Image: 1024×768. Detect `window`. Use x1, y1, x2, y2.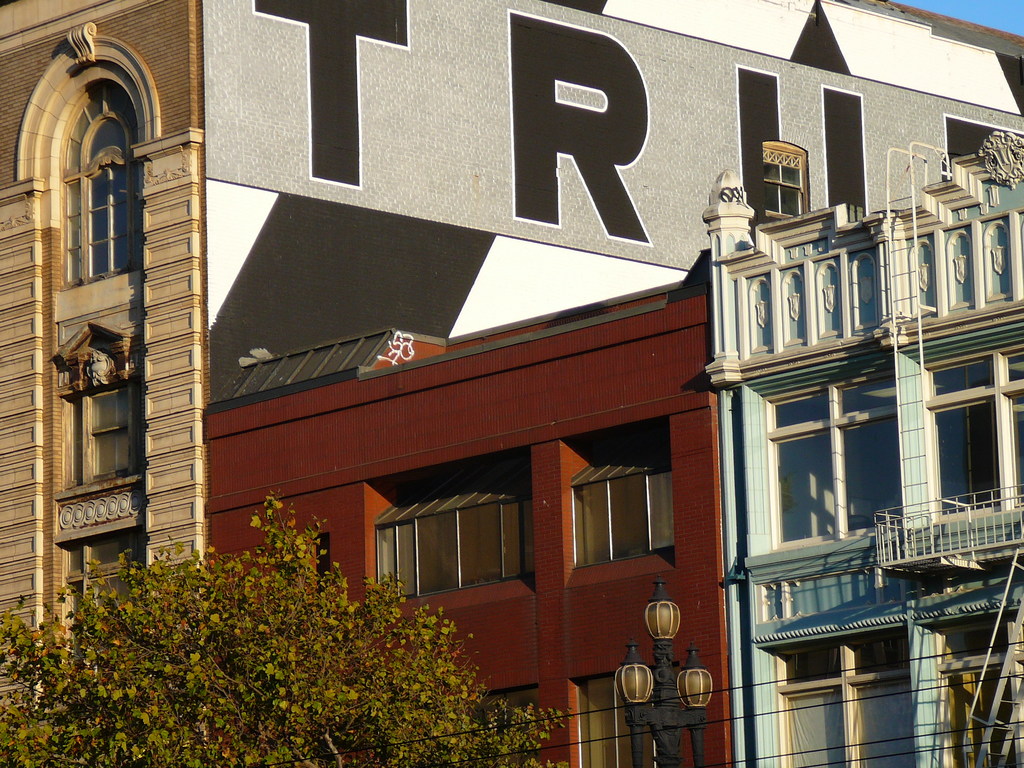
780, 622, 938, 767.
